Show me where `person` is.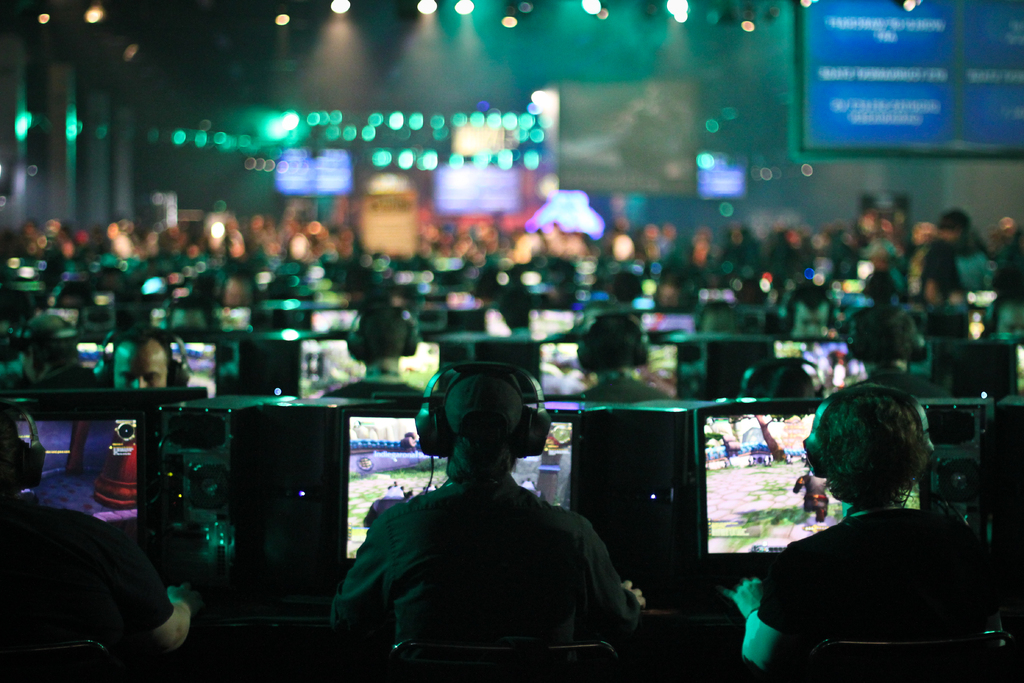
`person` is at <region>717, 392, 1021, 668</region>.
